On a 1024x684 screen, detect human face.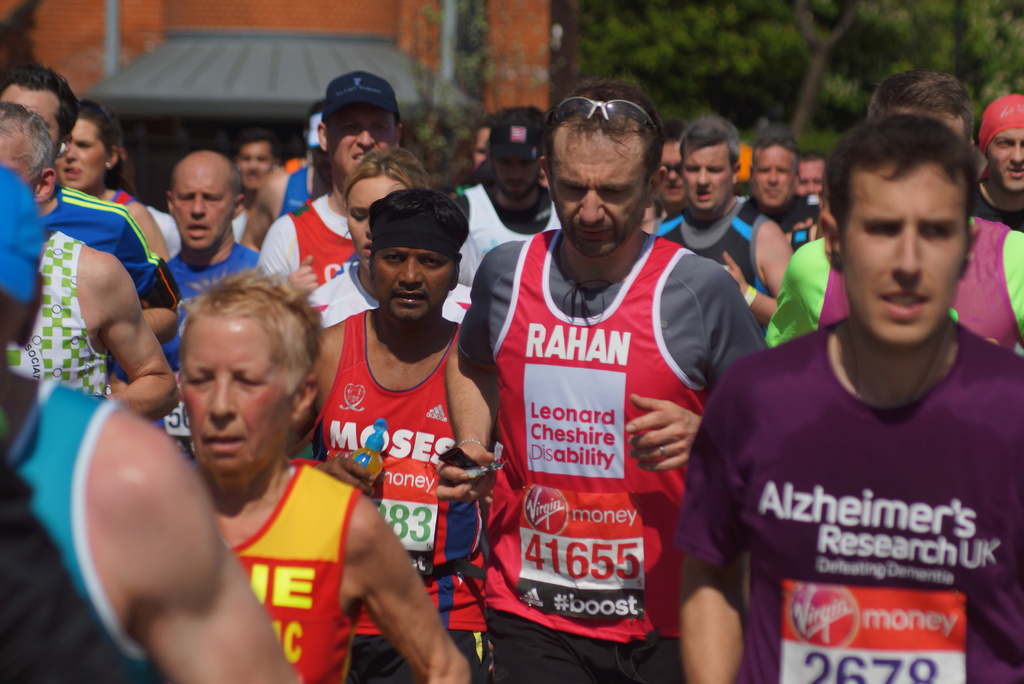
<bbox>551, 141, 650, 257</bbox>.
